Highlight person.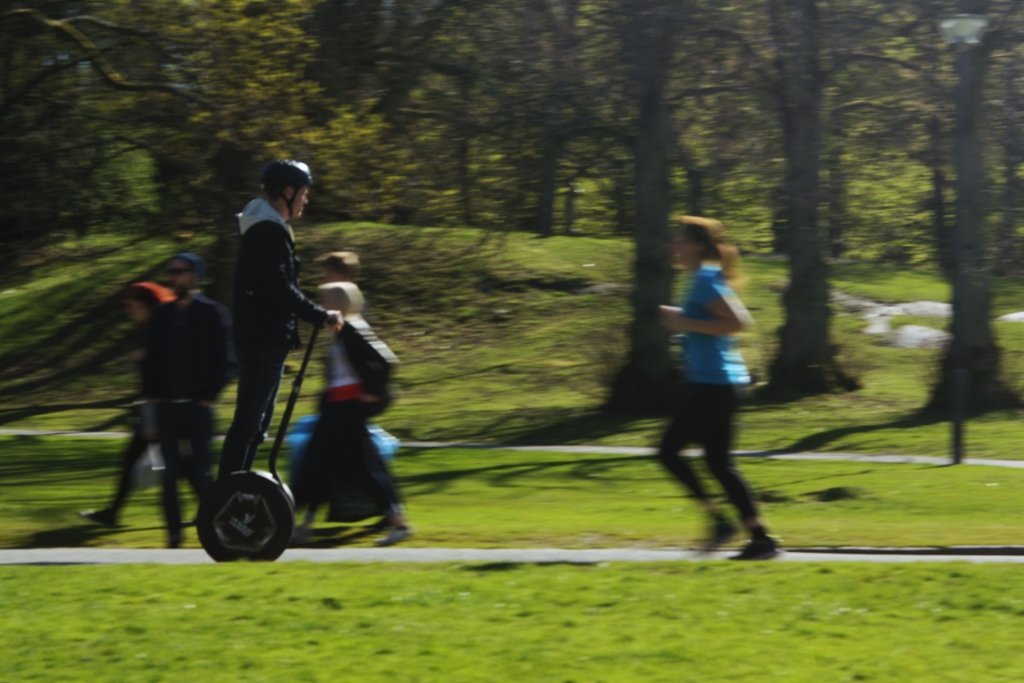
Highlighted region: [x1=214, y1=159, x2=340, y2=489].
